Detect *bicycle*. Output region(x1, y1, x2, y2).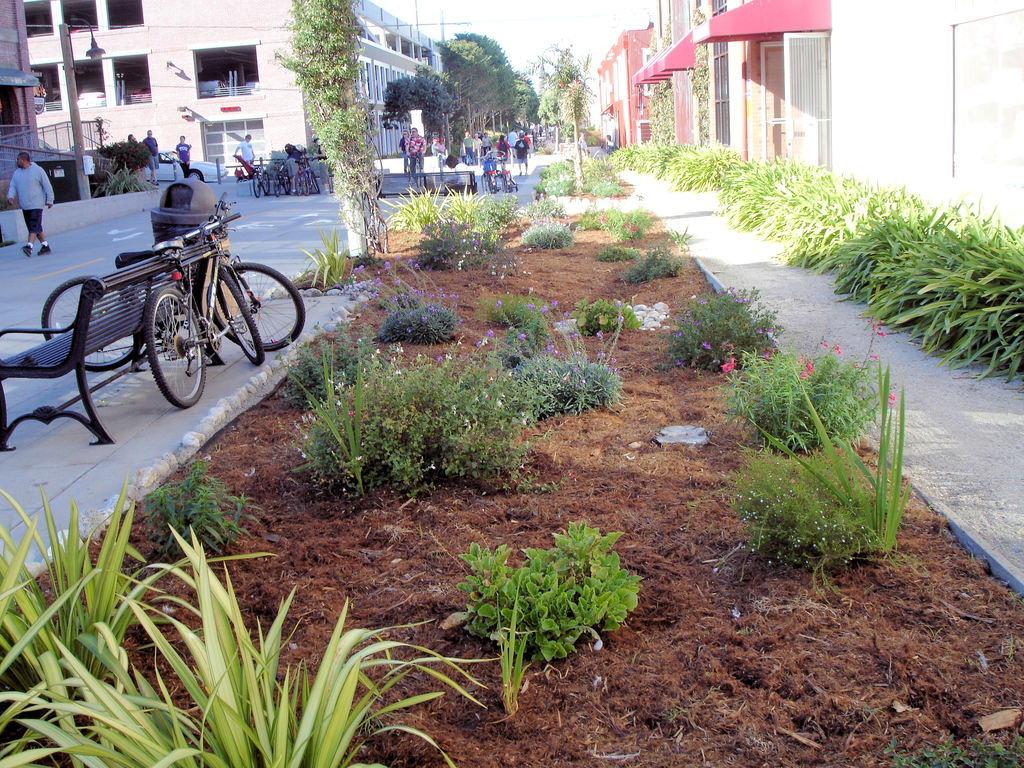
region(402, 153, 408, 180).
